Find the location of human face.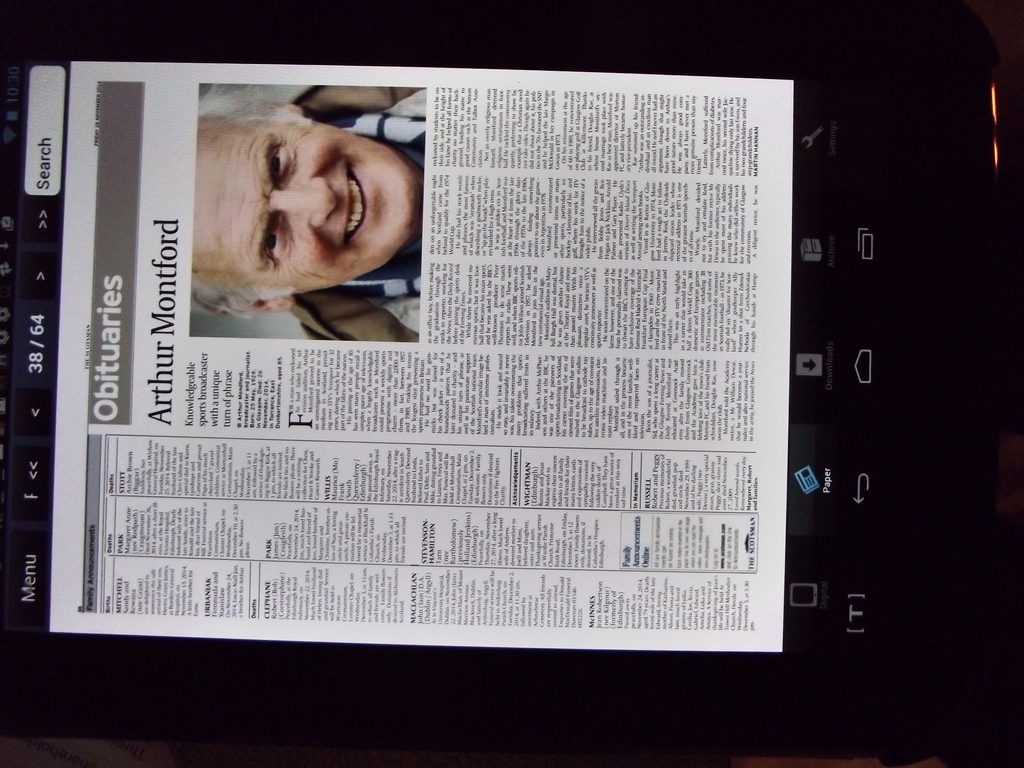
Location: crop(191, 118, 416, 297).
